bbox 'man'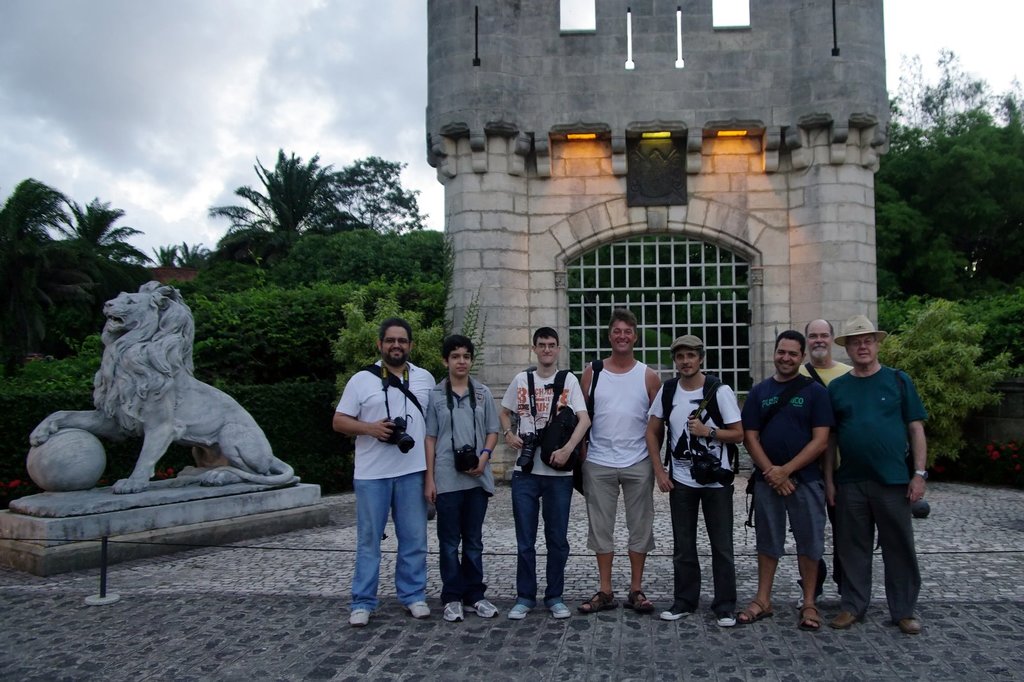
region(742, 330, 830, 629)
